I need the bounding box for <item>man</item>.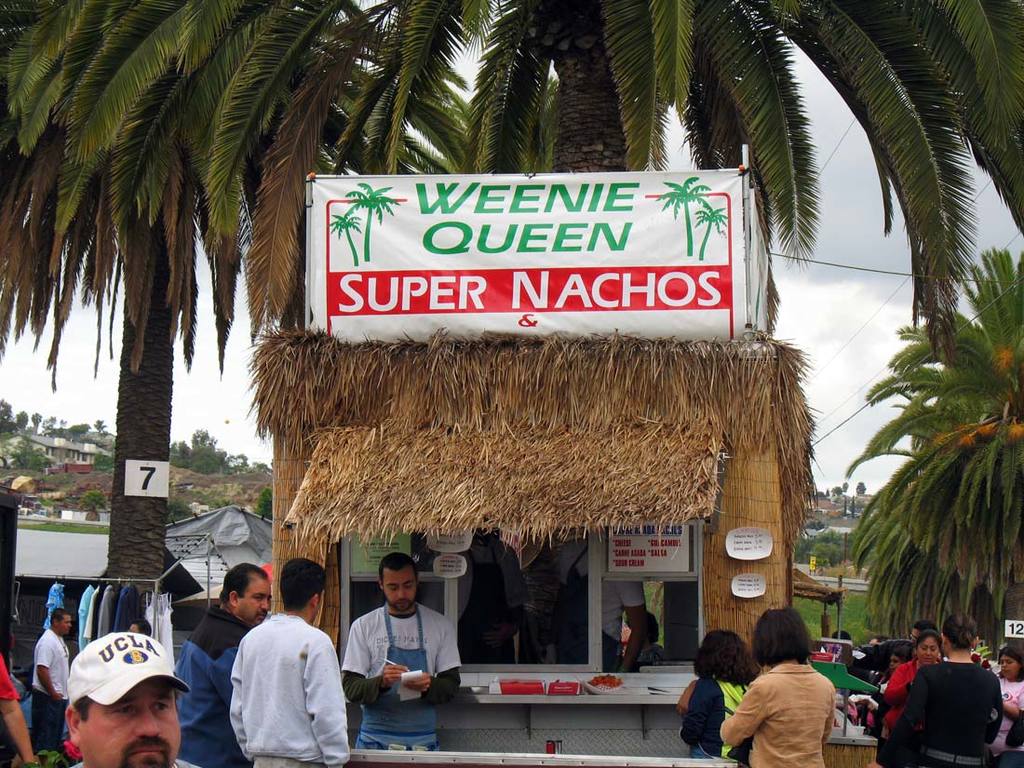
Here it is: bbox=[30, 610, 75, 767].
